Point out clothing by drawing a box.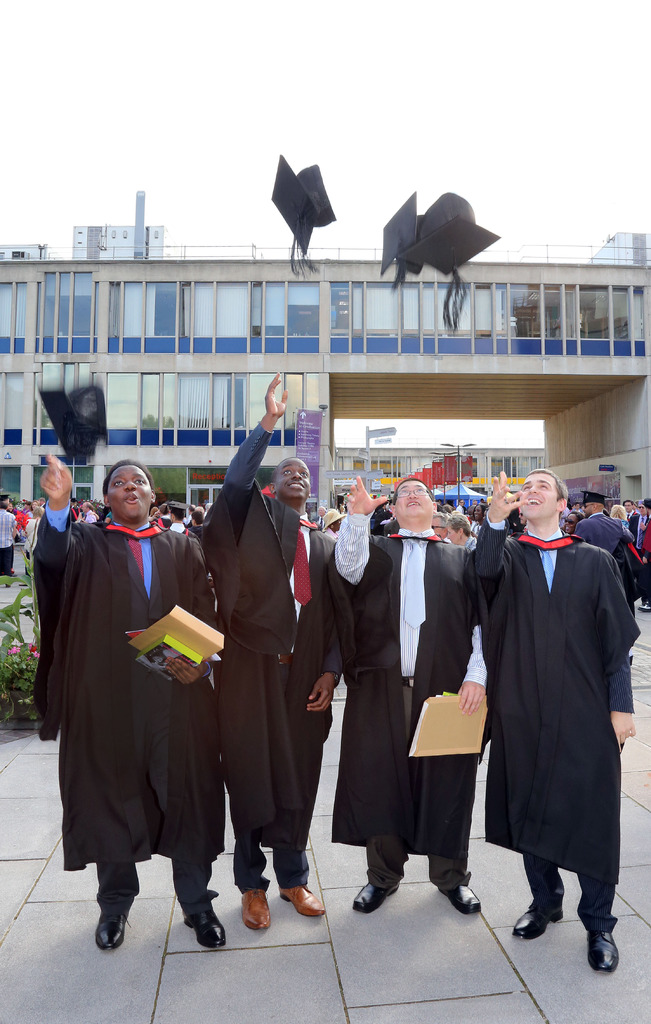
(0,512,17,584).
